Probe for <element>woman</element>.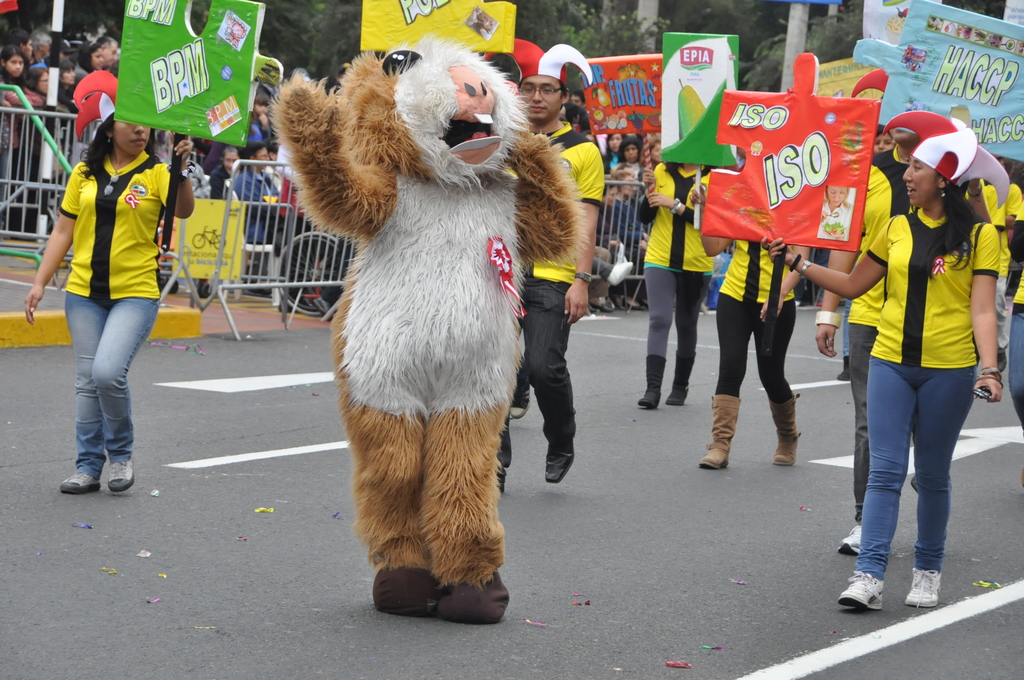
Probe result: (left=32, top=85, right=180, bottom=492).
